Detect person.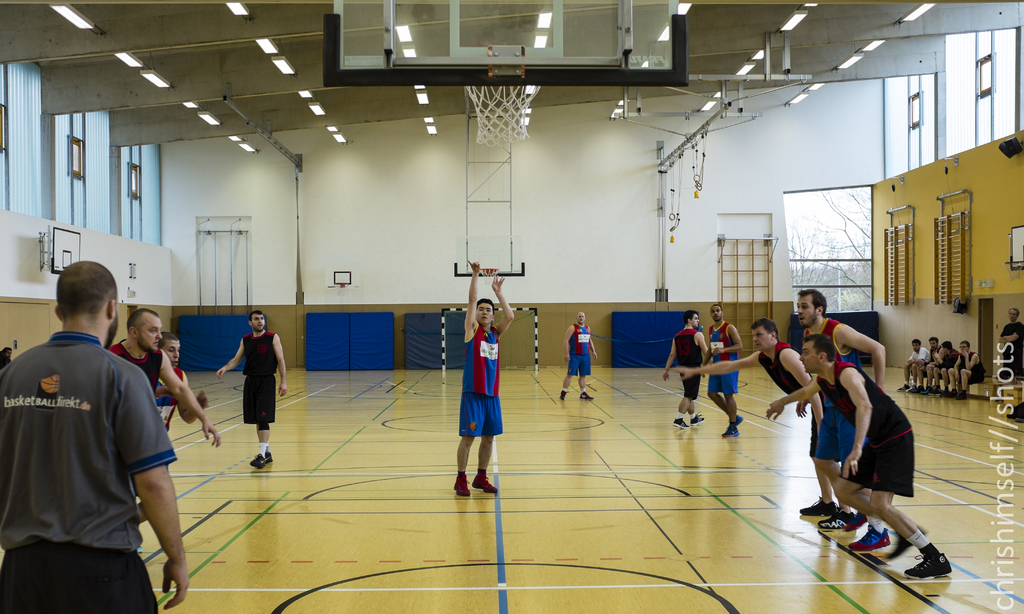
Detected at {"left": 934, "top": 339, "right": 963, "bottom": 399}.
